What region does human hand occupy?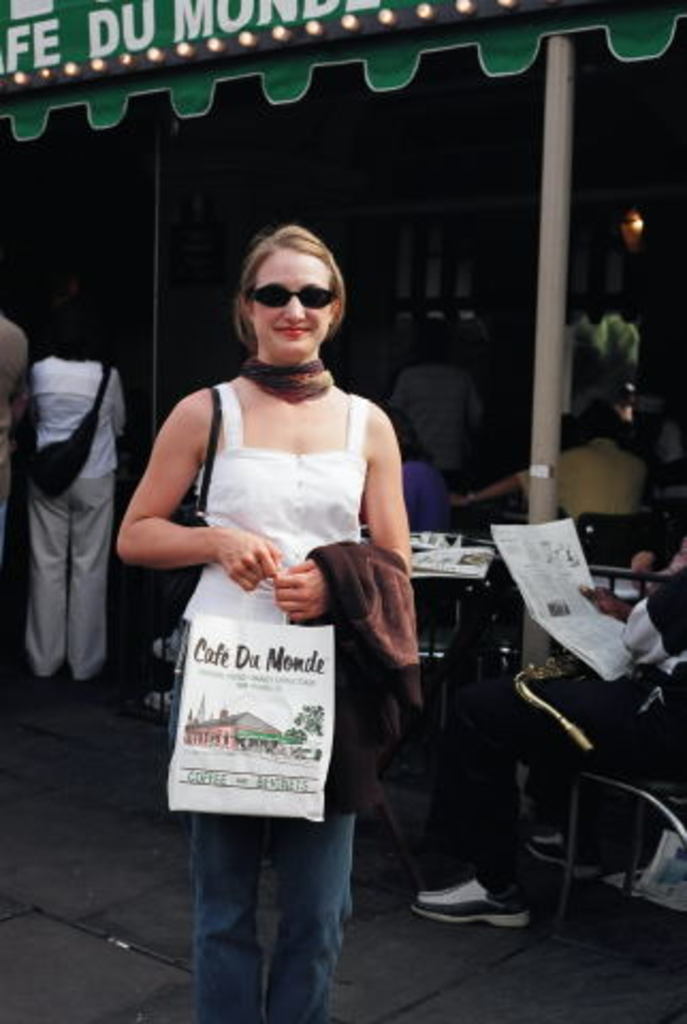
[574, 585, 629, 619].
